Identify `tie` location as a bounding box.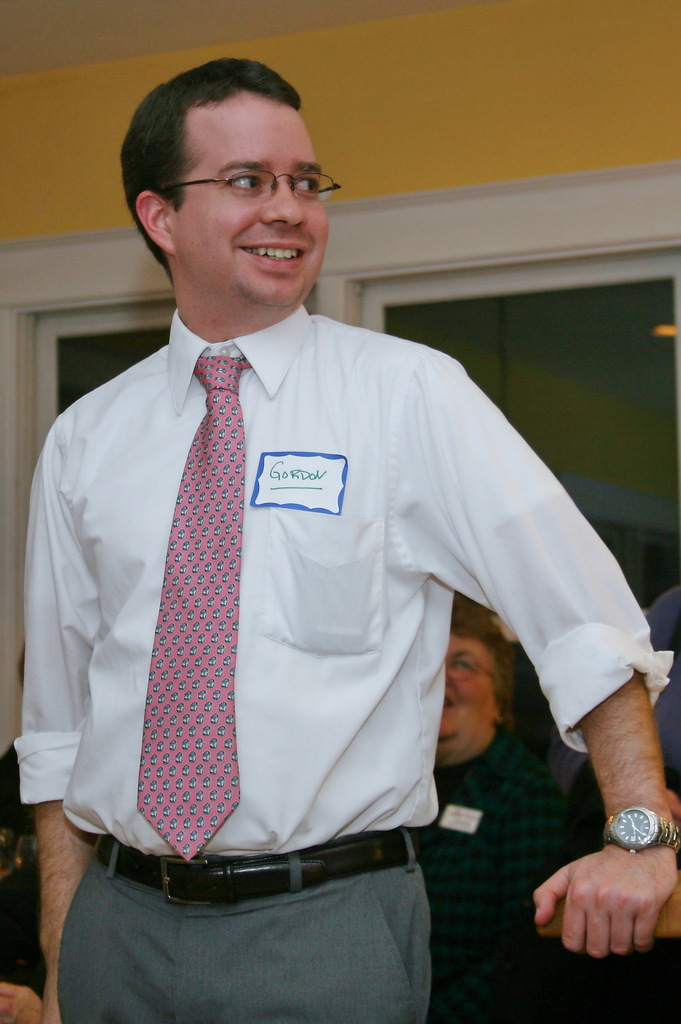
[136, 356, 248, 863].
